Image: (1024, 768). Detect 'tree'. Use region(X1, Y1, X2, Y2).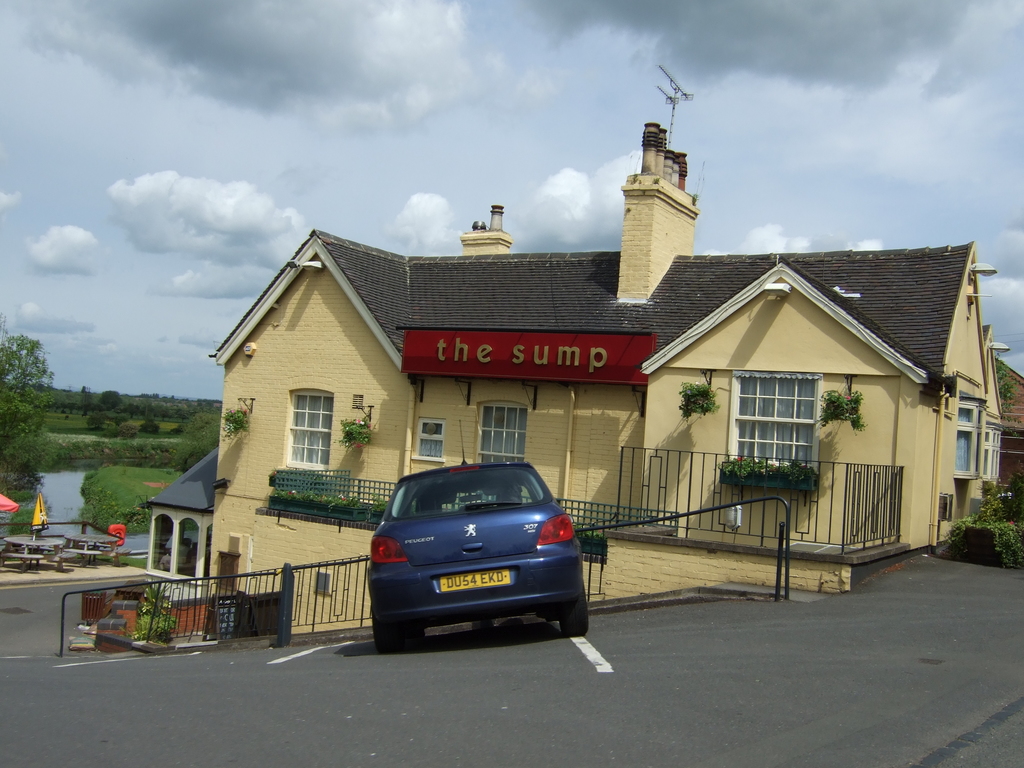
region(0, 323, 62, 480).
